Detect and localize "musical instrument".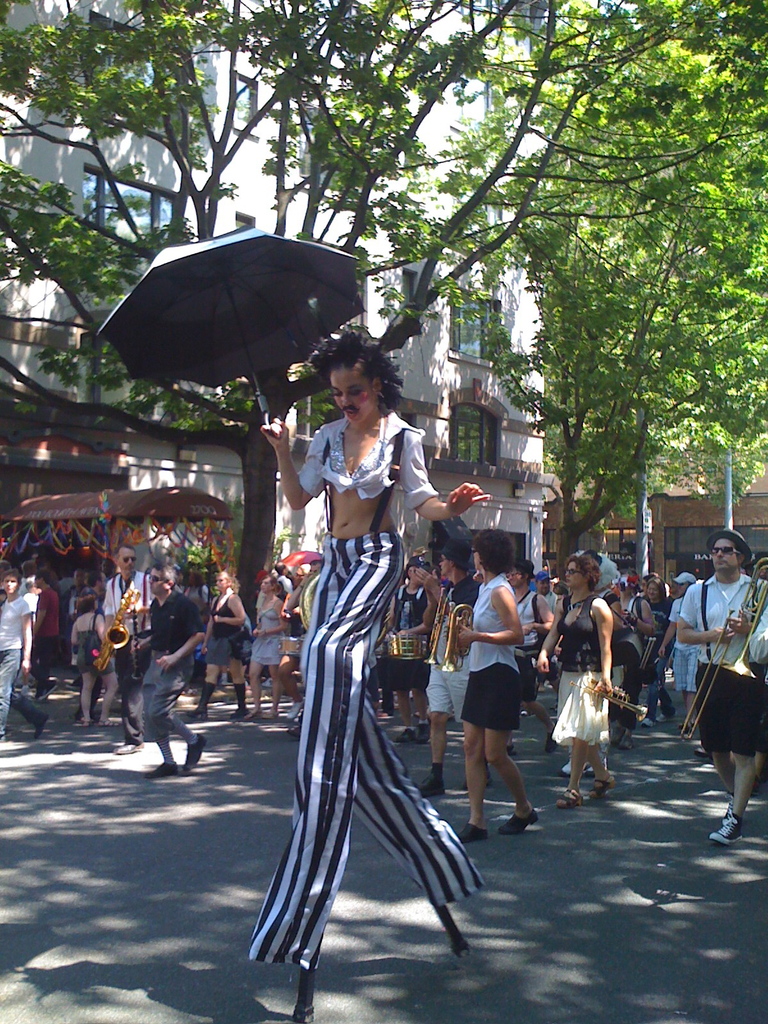
Localized at [x1=679, y1=554, x2=767, y2=749].
